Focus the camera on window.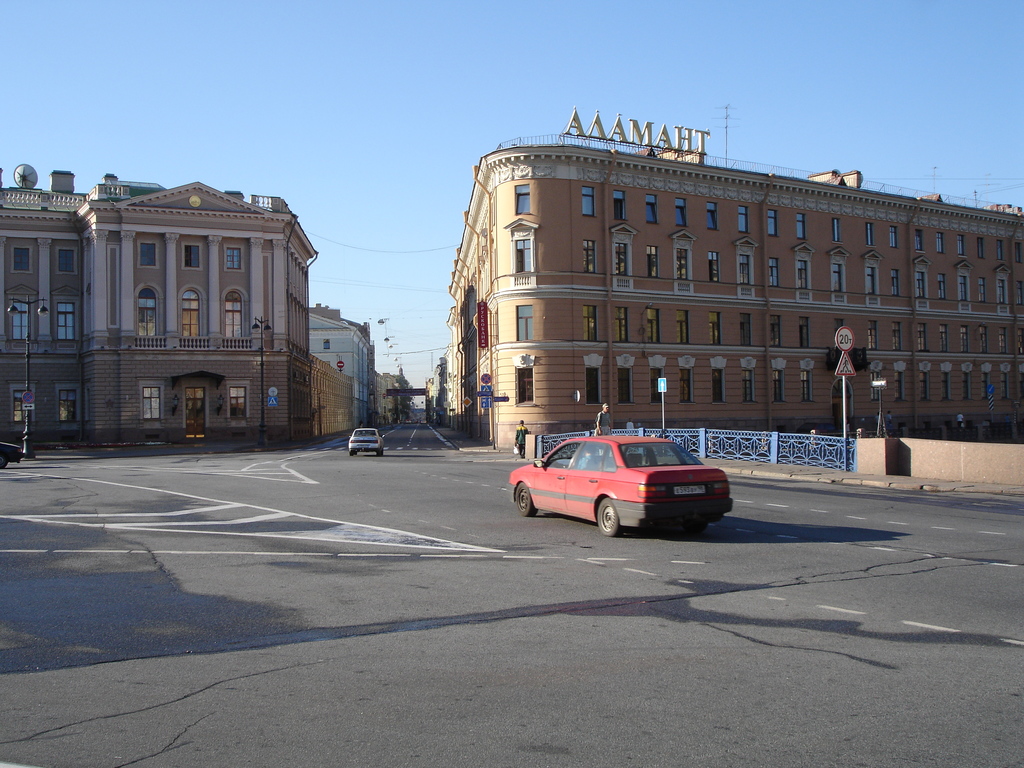
Focus region: 915, 321, 927, 353.
